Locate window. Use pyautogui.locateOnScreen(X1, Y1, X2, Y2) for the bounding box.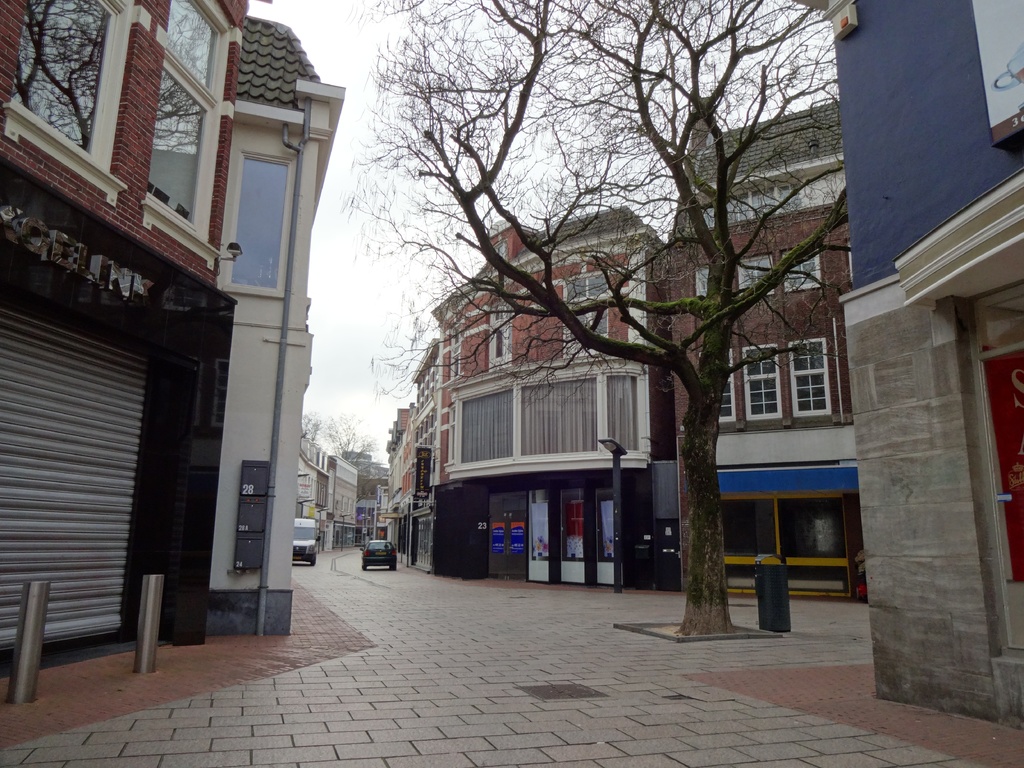
pyautogui.locateOnScreen(692, 260, 711, 298).
